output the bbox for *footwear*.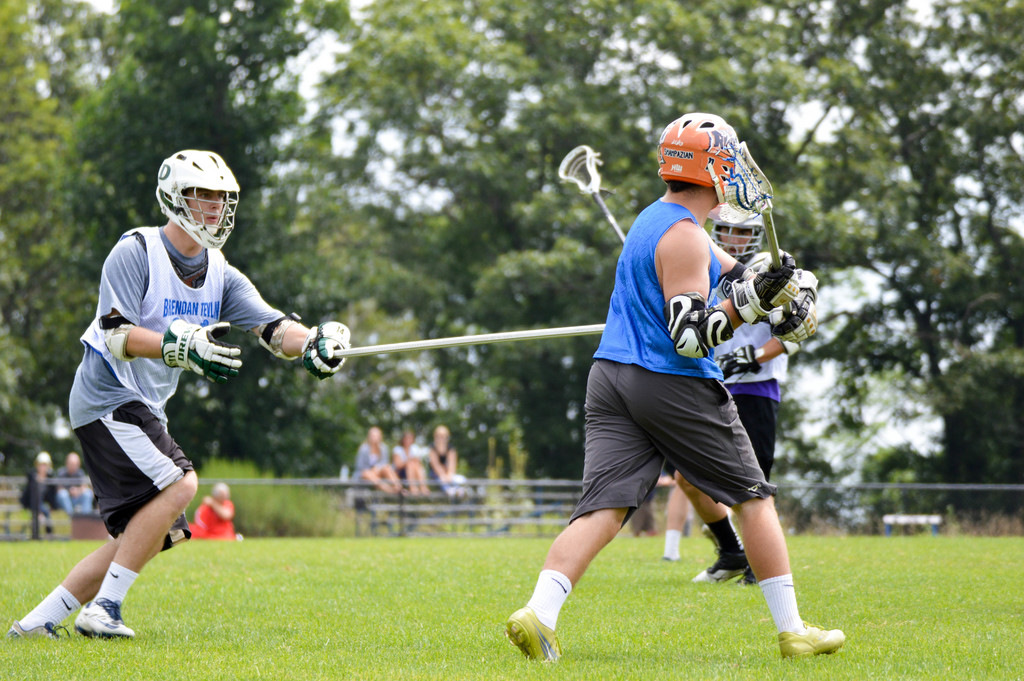
pyautogui.locateOnScreen(781, 617, 848, 663).
